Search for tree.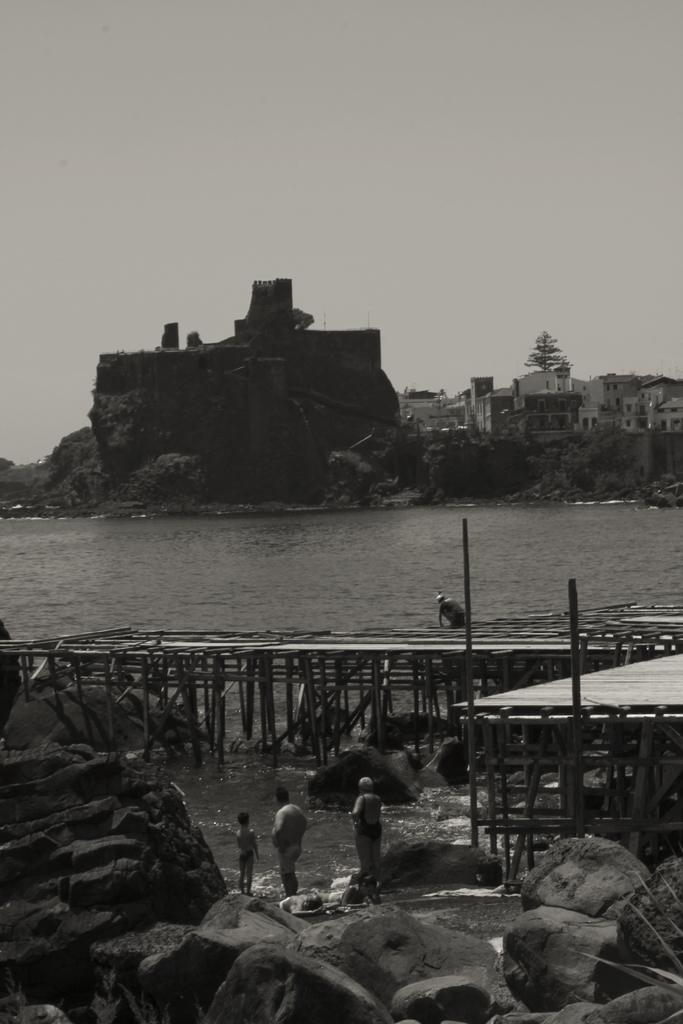
Found at box=[126, 447, 206, 503].
